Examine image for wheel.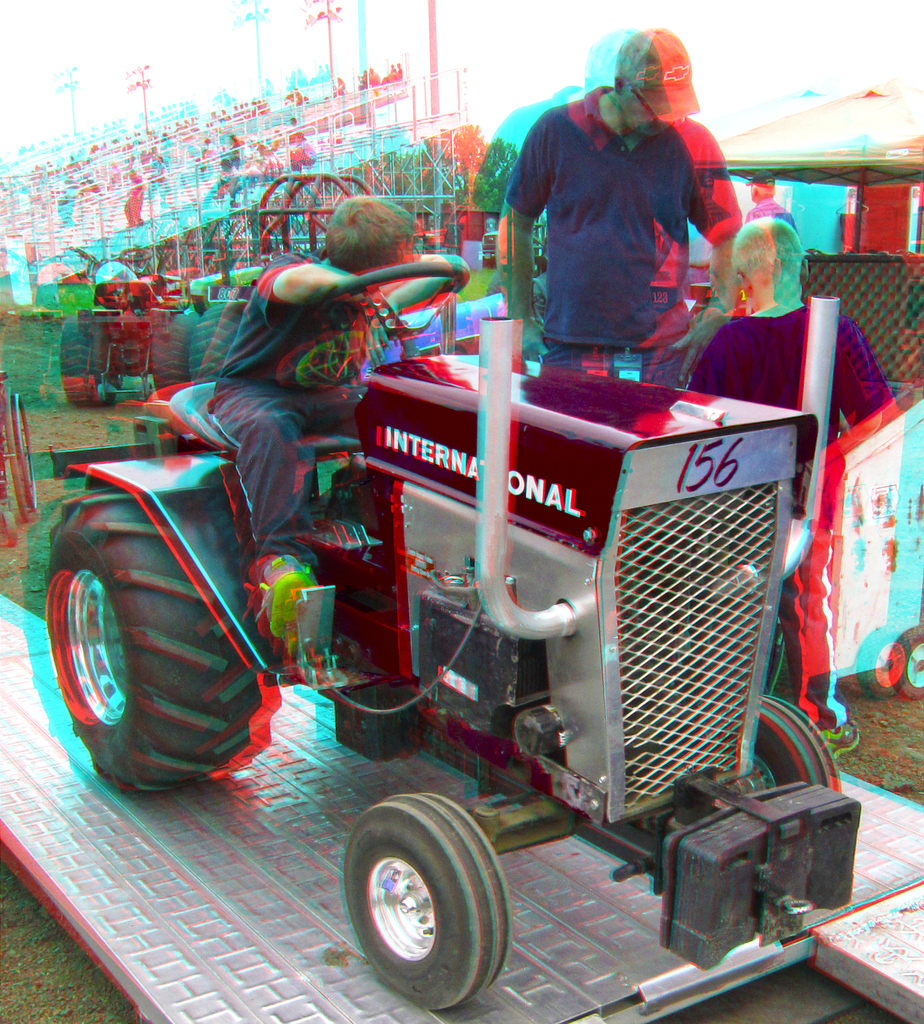
Examination result: box(46, 480, 256, 790).
